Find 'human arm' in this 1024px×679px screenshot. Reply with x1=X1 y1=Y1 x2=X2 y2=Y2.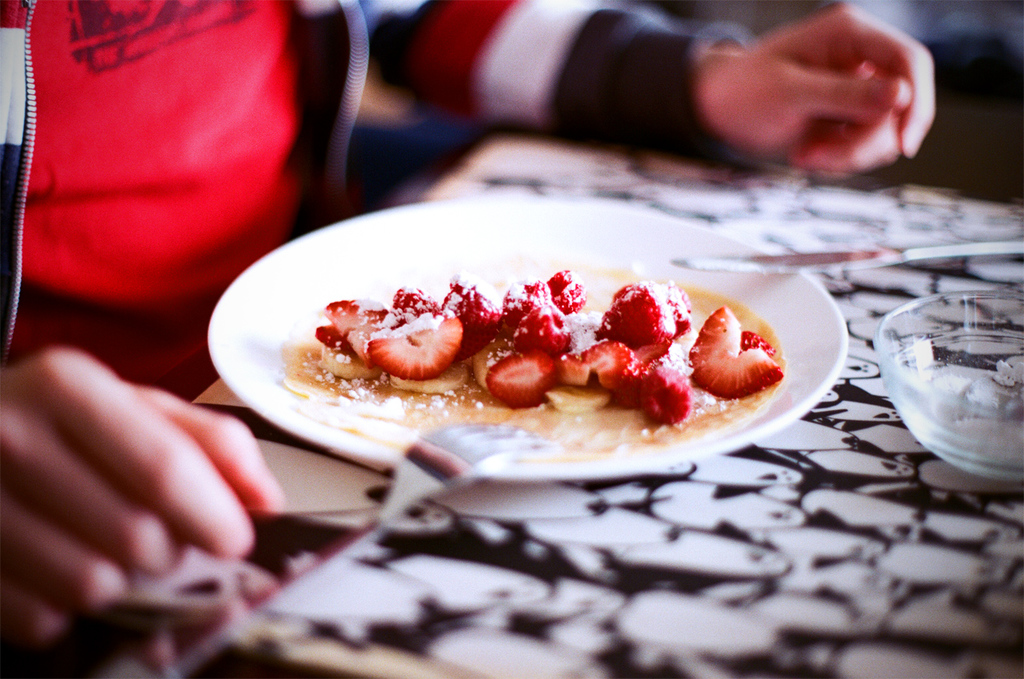
x1=352 y1=0 x2=941 y2=181.
